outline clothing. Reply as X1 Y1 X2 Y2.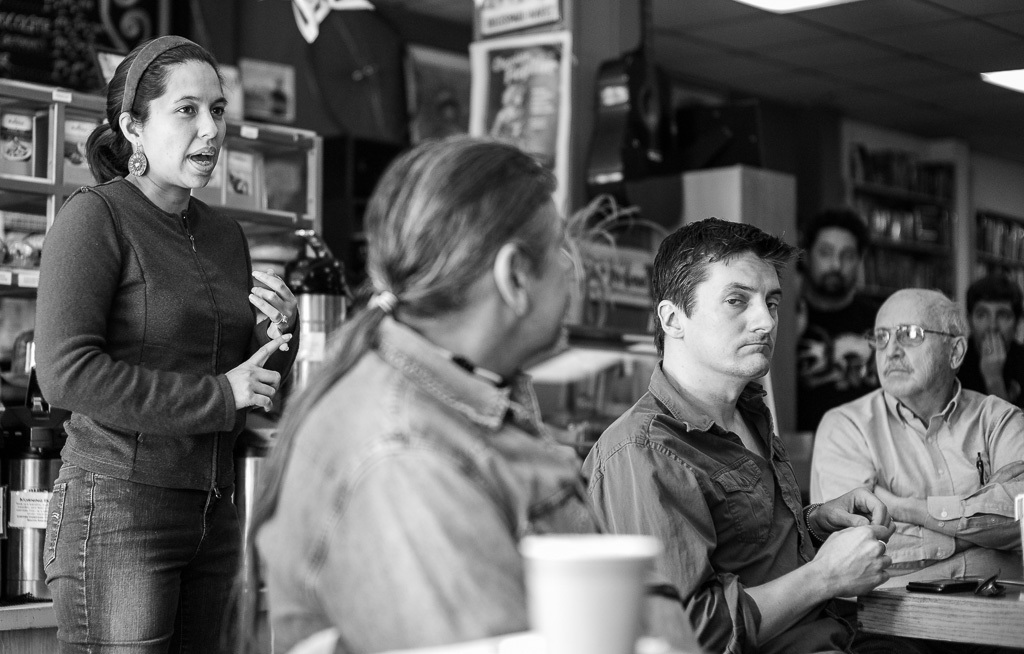
955 334 1023 404.
